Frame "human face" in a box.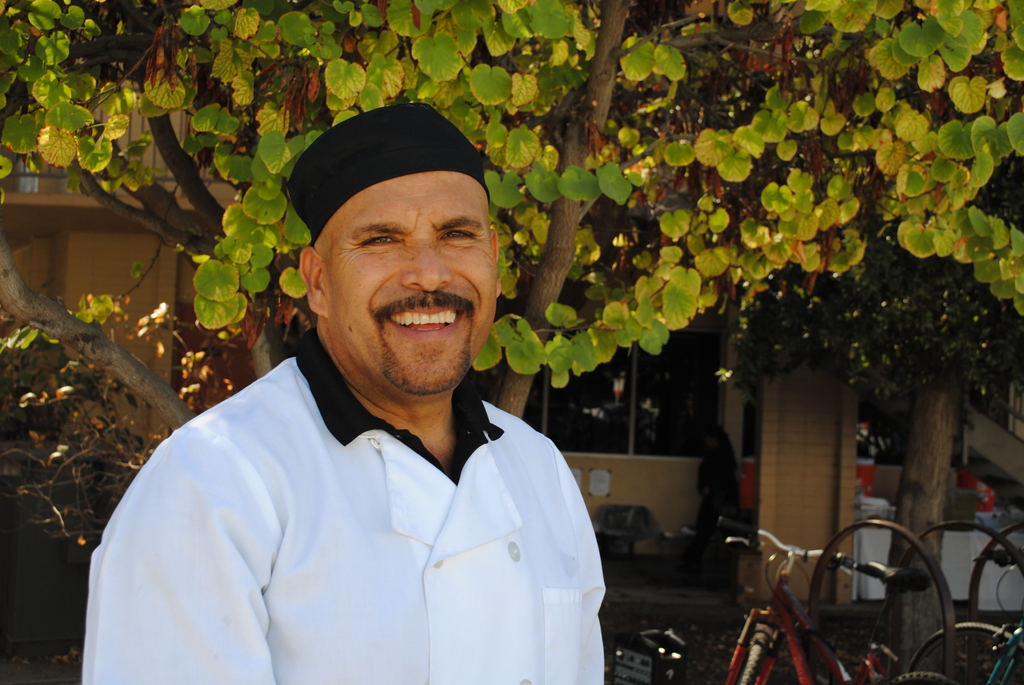
left=332, top=171, right=500, bottom=397.
